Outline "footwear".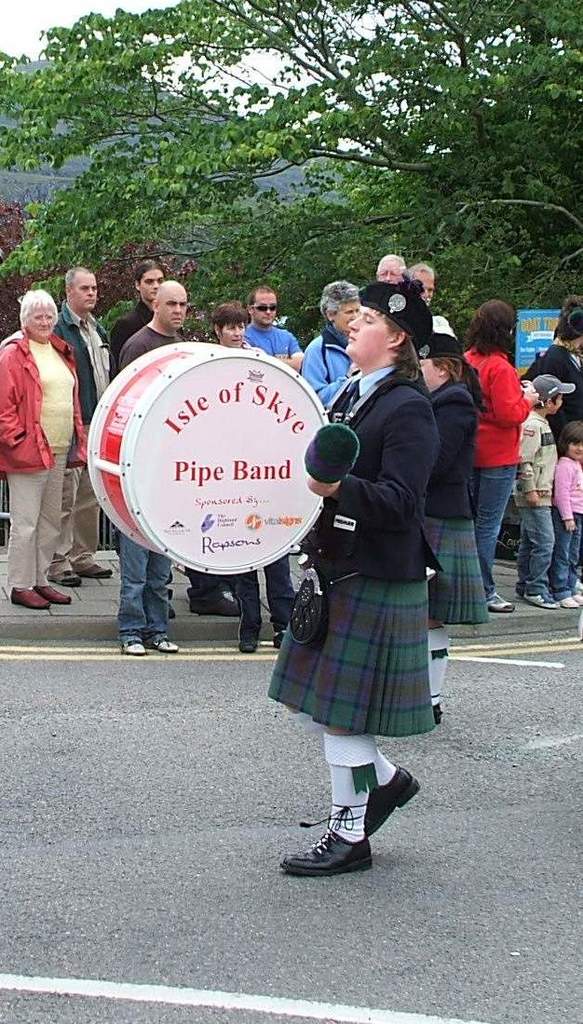
Outline: detection(79, 557, 115, 583).
